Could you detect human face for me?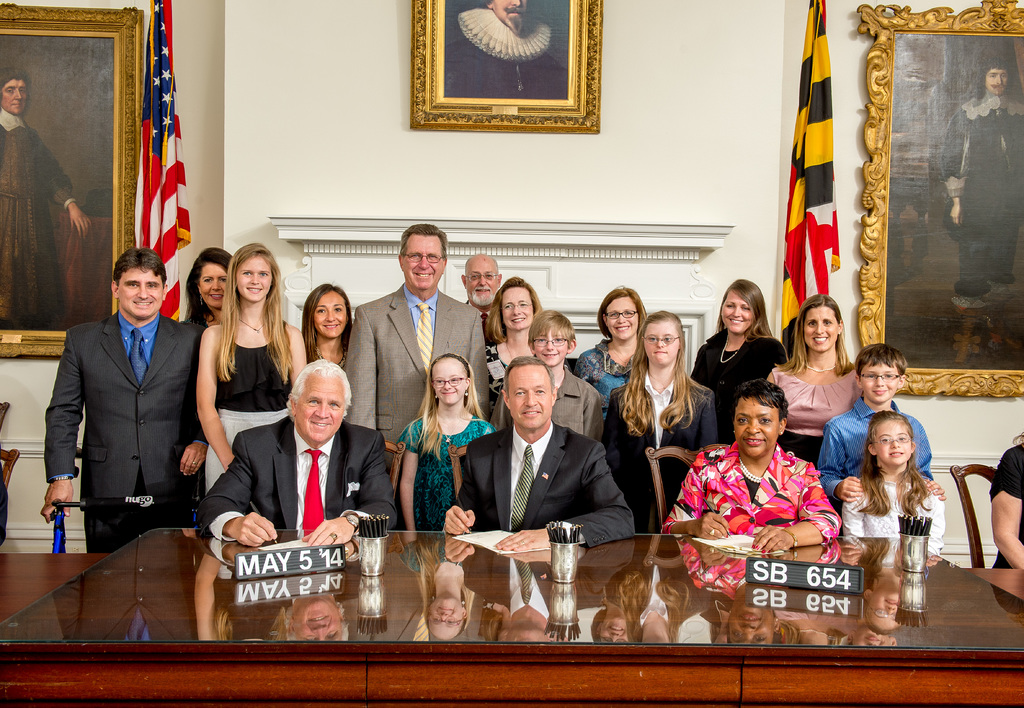
Detection result: 732/395/779/458.
